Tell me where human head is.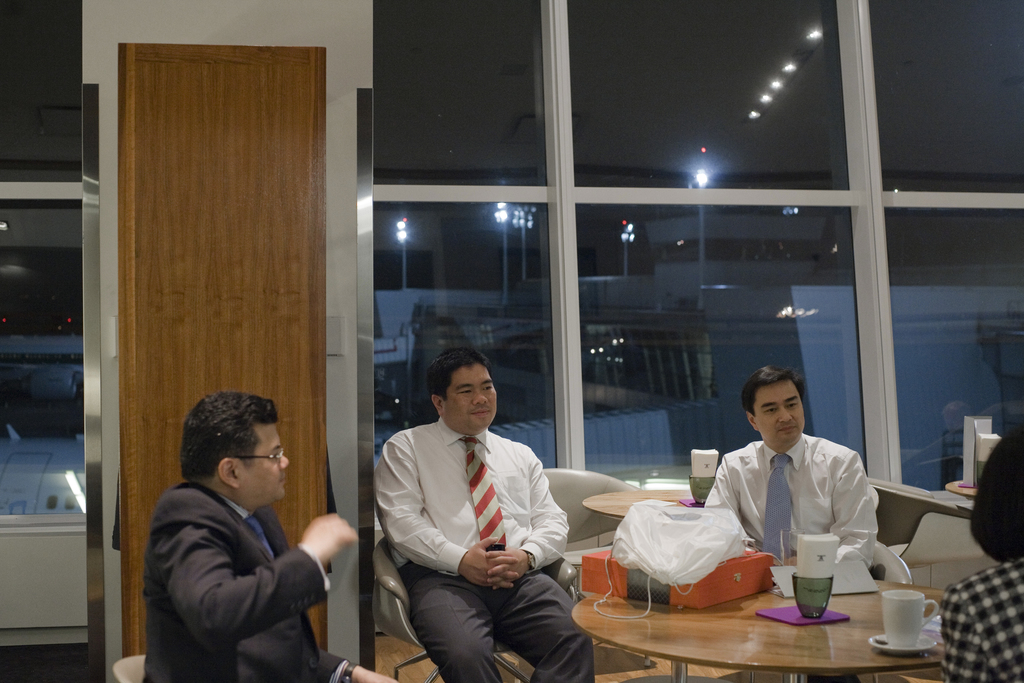
human head is at box(742, 366, 807, 443).
